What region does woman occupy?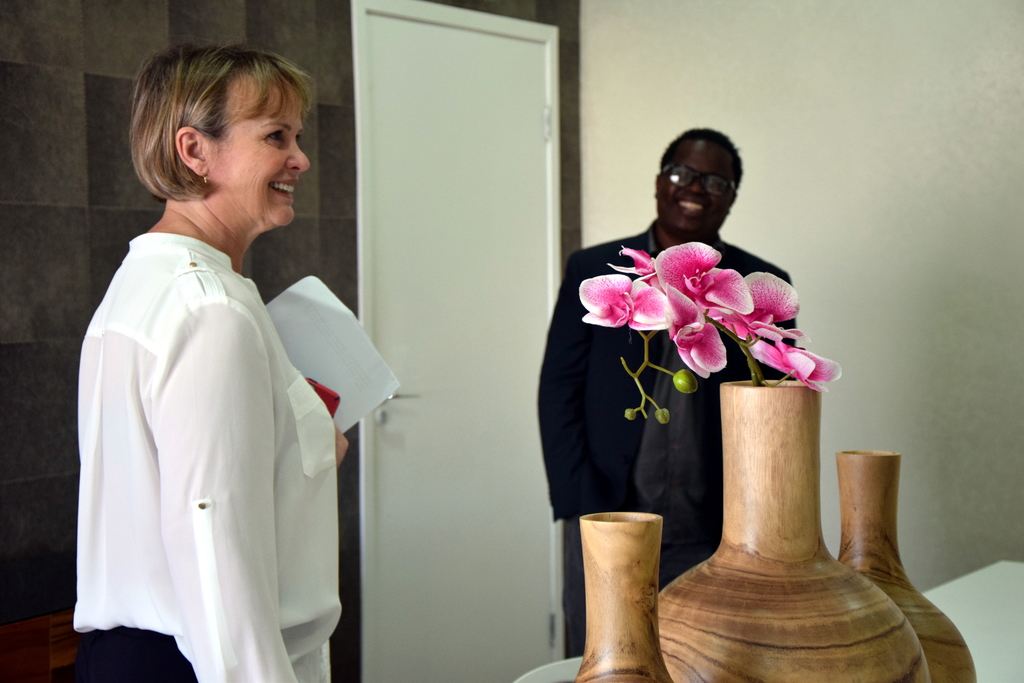
<bbox>69, 42, 349, 682</bbox>.
